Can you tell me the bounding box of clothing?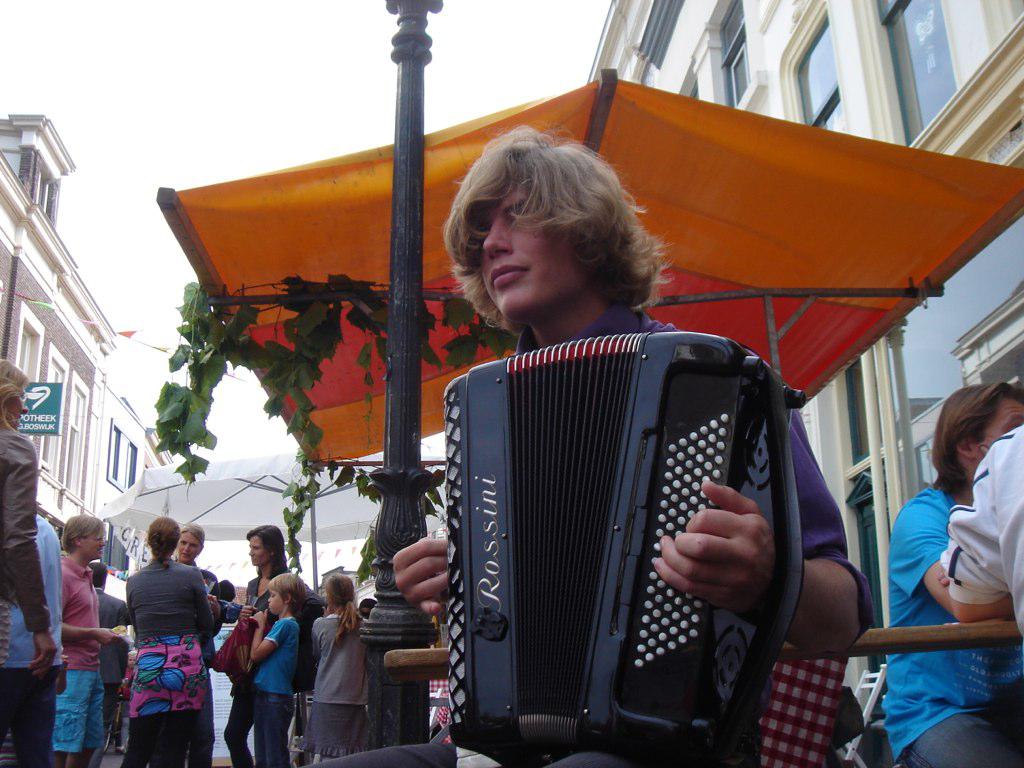
select_region(314, 605, 366, 756).
